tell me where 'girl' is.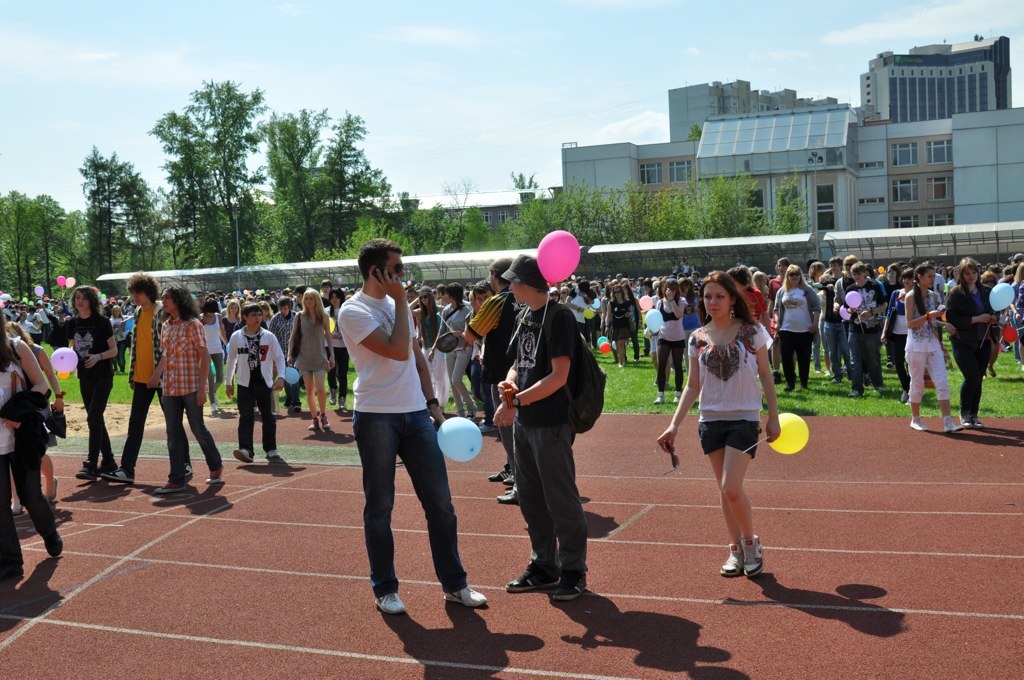
'girl' is at Rect(417, 285, 443, 403).
